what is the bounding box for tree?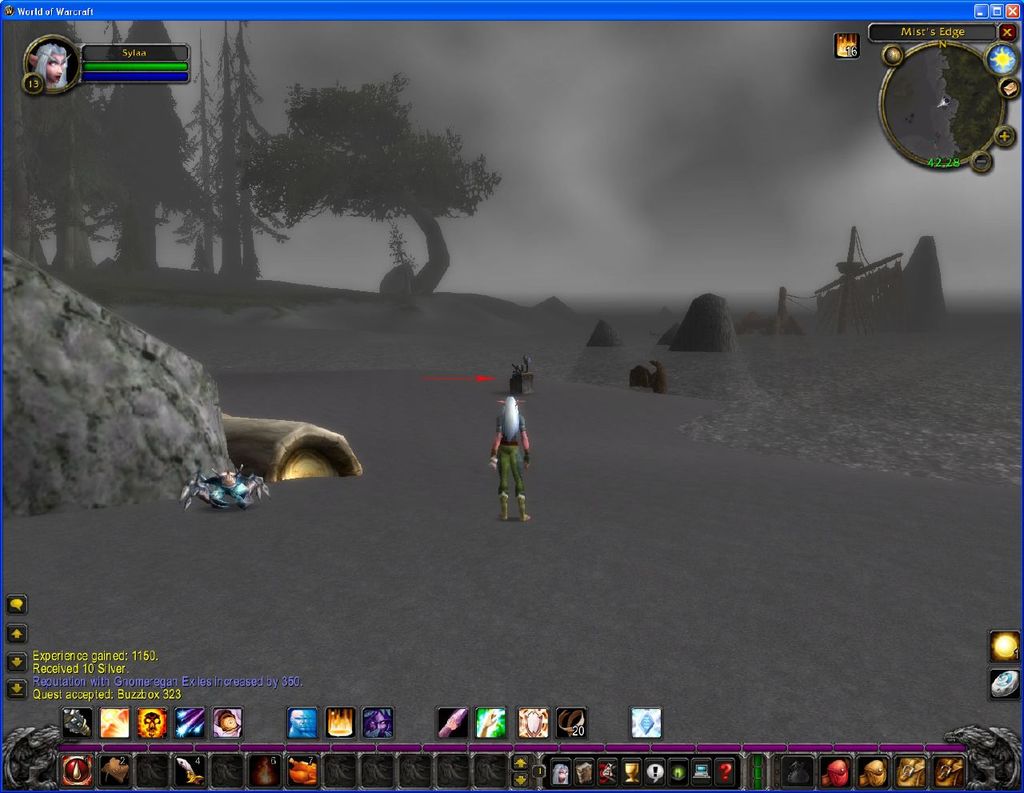
(x1=237, y1=70, x2=508, y2=311).
